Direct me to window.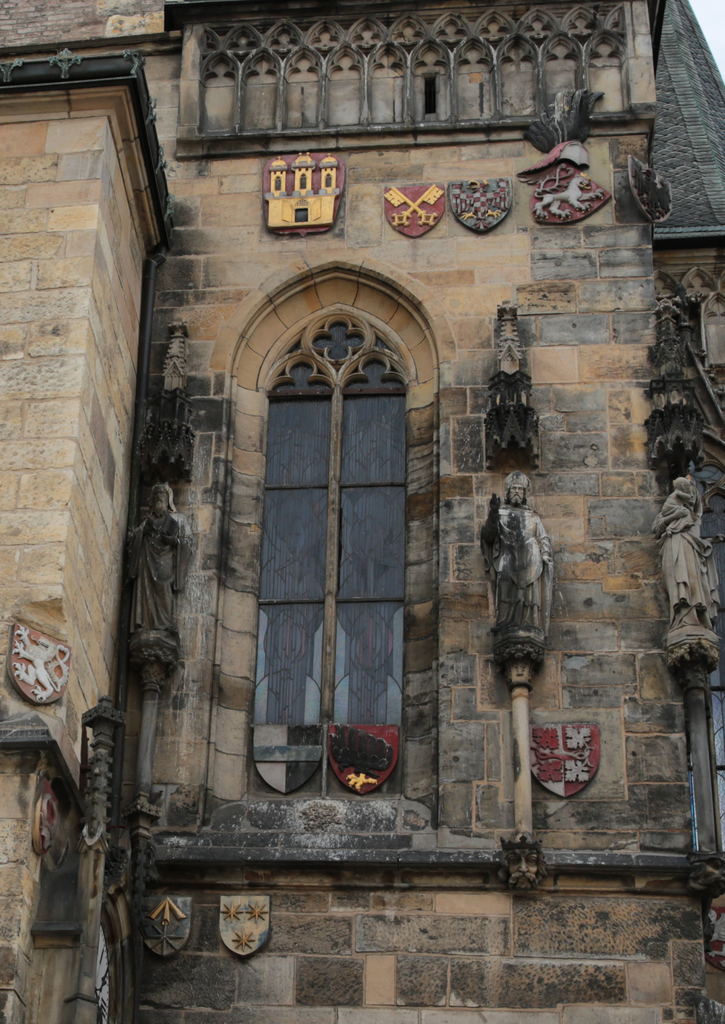
Direction: BBox(203, 243, 436, 839).
